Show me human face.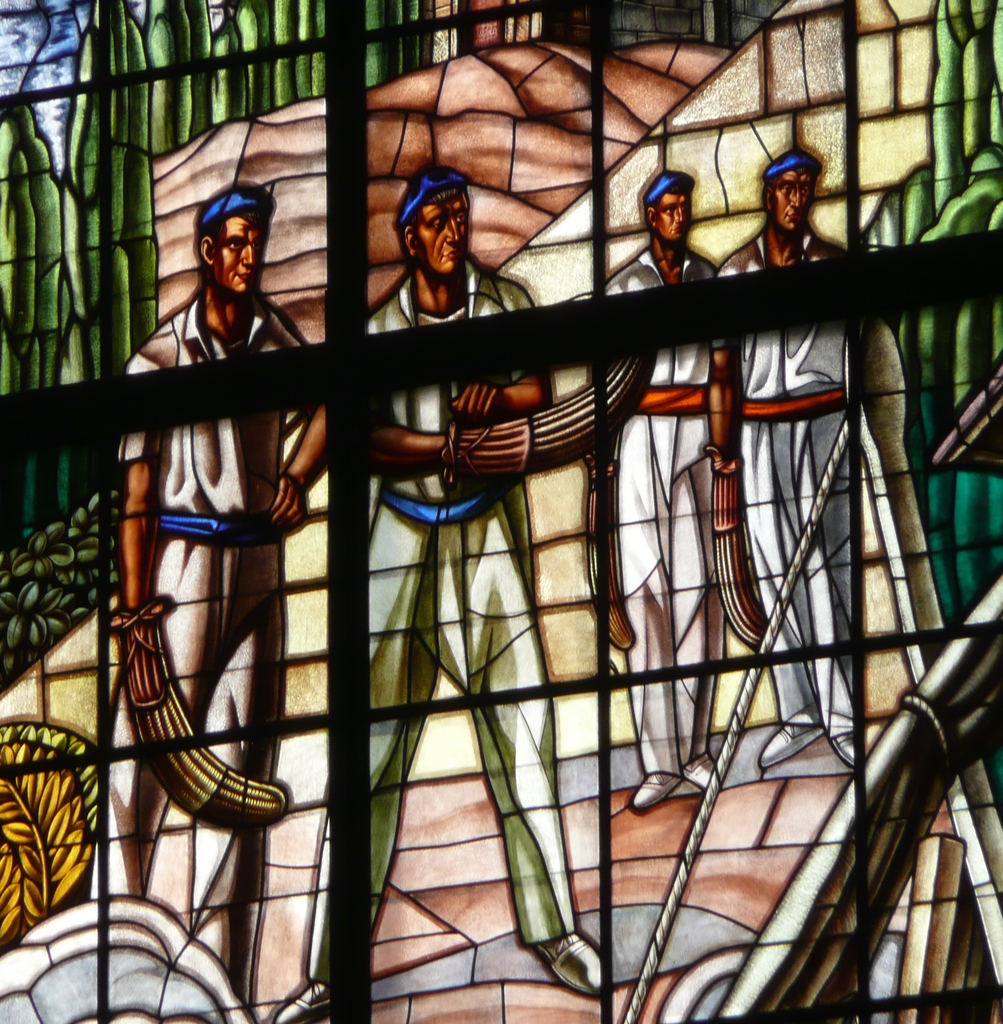
human face is here: (658,189,687,244).
